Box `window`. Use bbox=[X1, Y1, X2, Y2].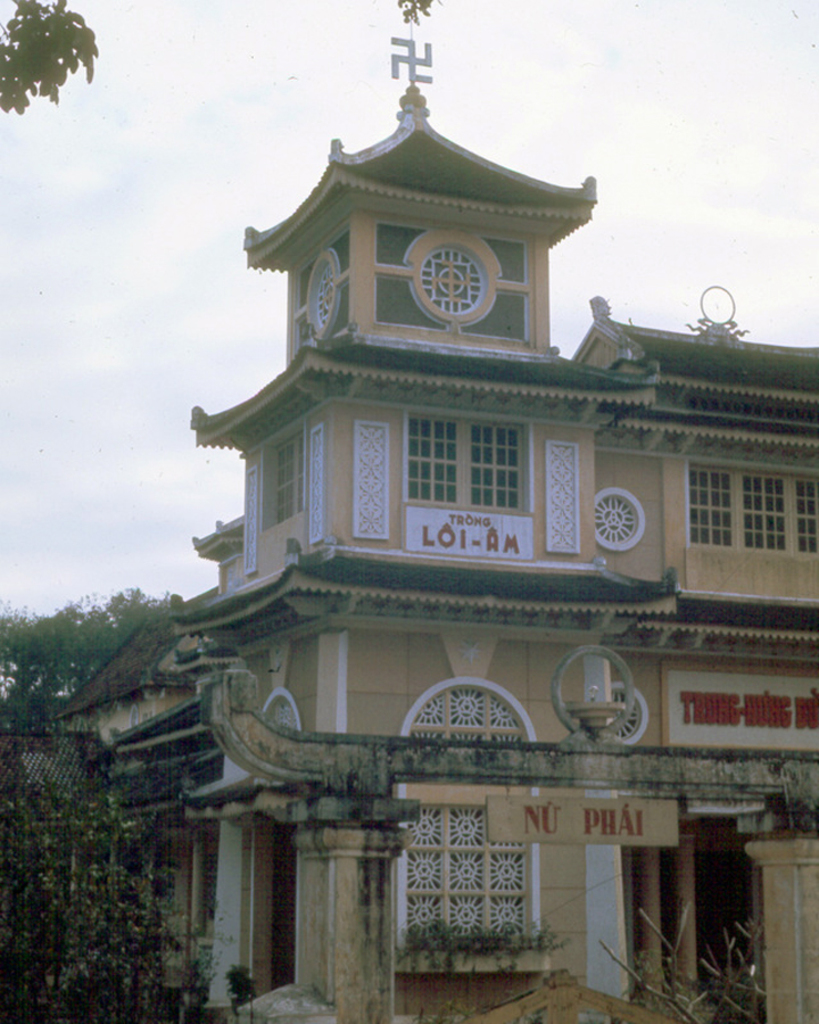
bbox=[689, 468, 731, 547].
